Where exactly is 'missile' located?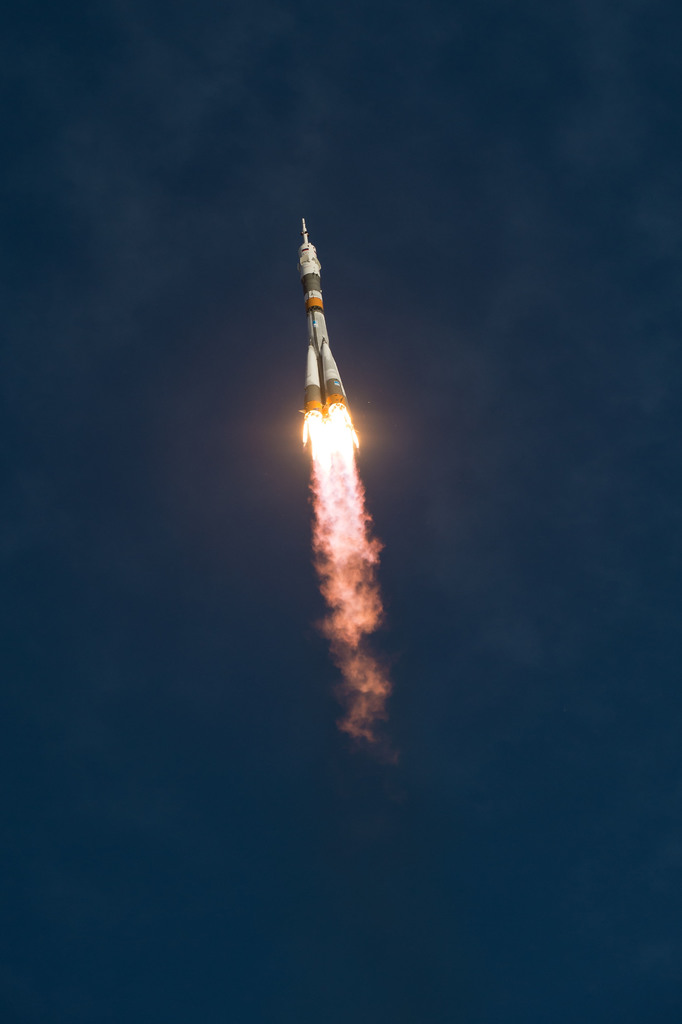
Its bounding box is 299, 213, 360, 444.
